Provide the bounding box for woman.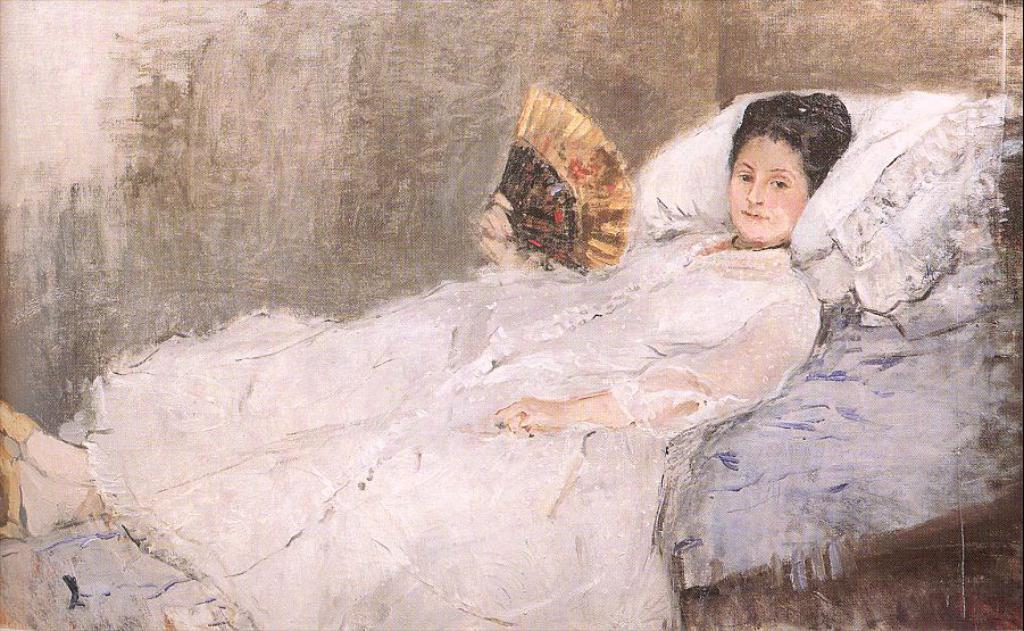
<box>0,88,849,630</box>.
